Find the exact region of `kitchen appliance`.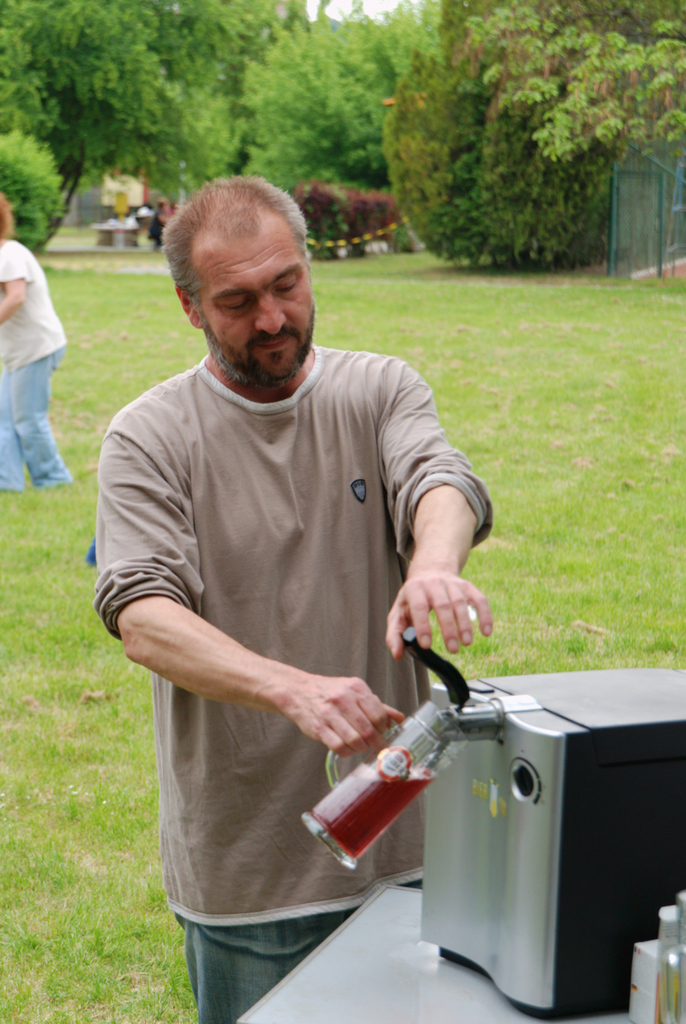
Exact region: [422,660,685,1023].
